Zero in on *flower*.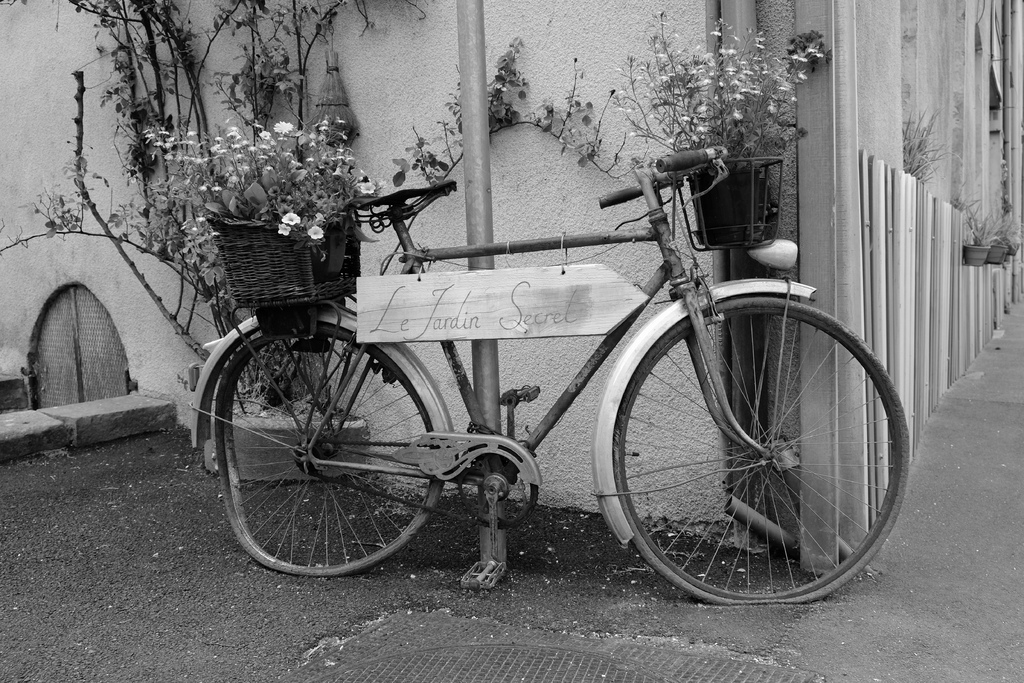
Zeroed in: bbox=(358, 181, 378, 196).
